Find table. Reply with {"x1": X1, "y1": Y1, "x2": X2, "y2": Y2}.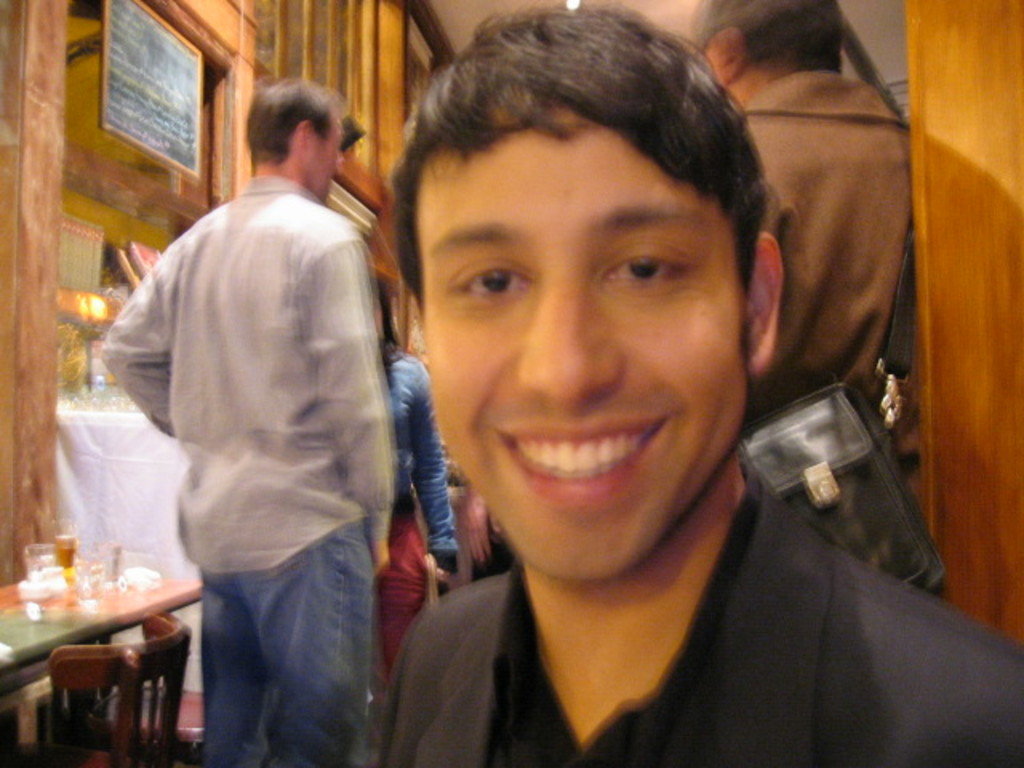
{"x1": 0, "y1": 549, "x2": 200, "y2": 760}.
